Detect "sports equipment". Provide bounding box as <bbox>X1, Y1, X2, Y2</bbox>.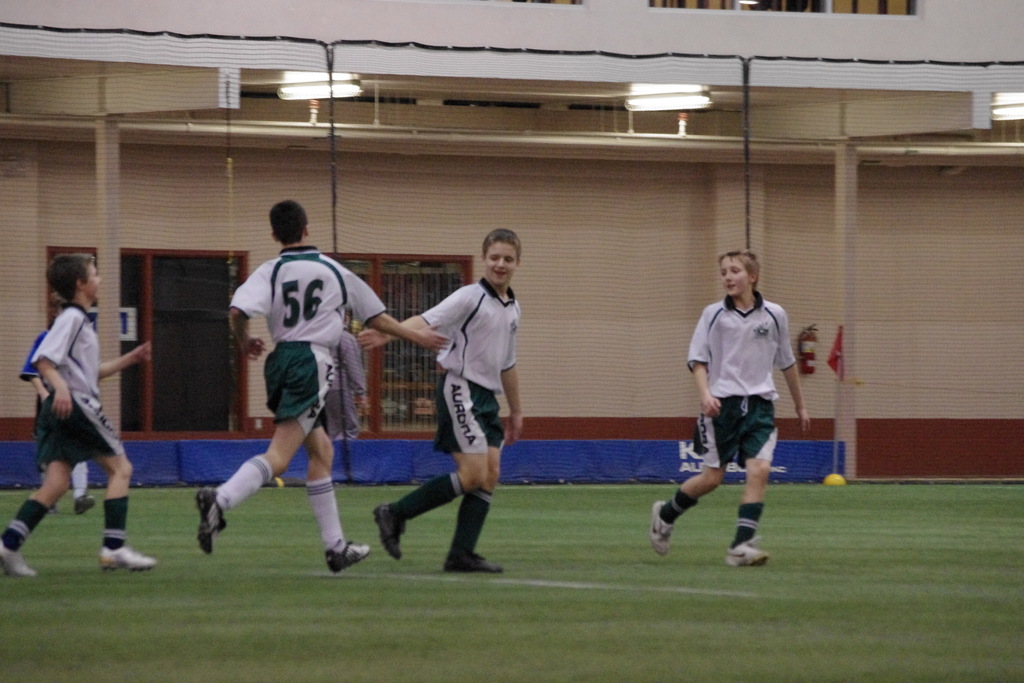
<bbox>651, 499, 675, 558</bbox>.
